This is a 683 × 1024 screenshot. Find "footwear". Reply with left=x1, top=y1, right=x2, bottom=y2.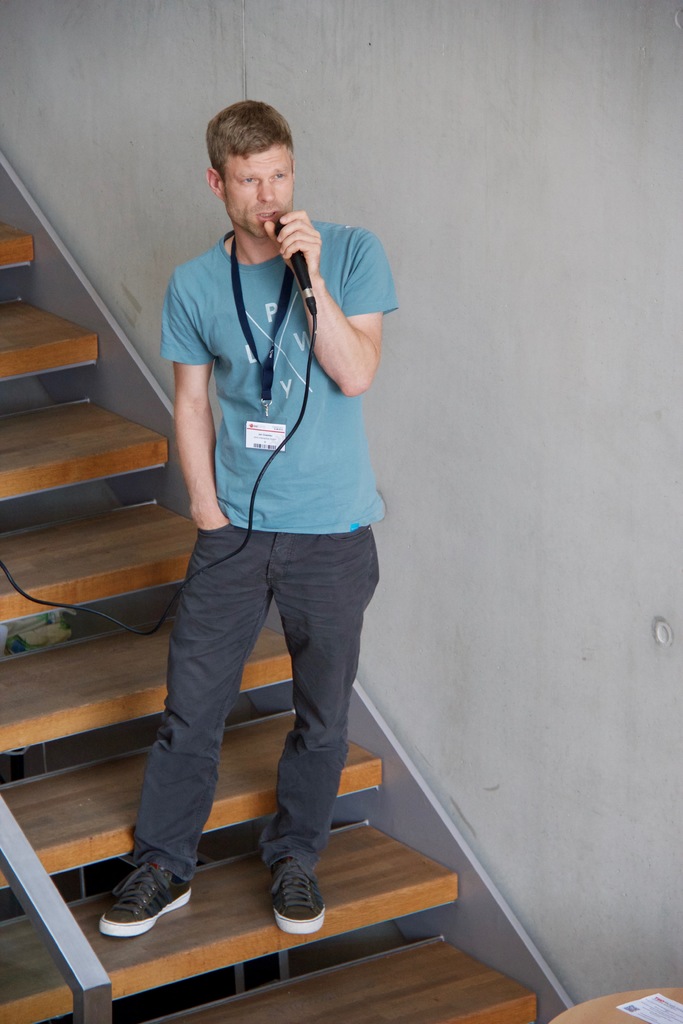
left=88, top=844, right=193, bottom=939.
